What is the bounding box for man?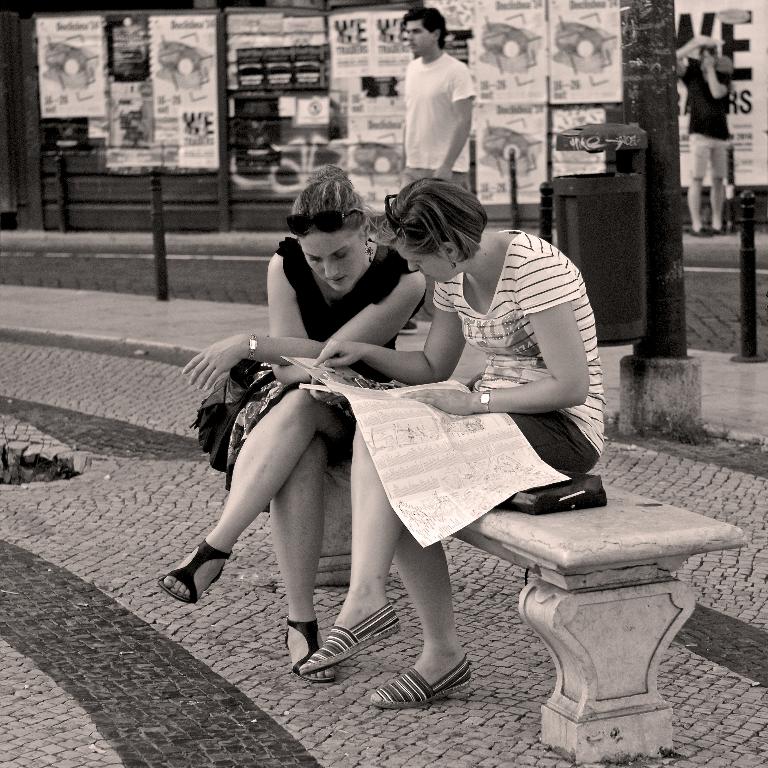
<box>397,5,475,331</box>.
